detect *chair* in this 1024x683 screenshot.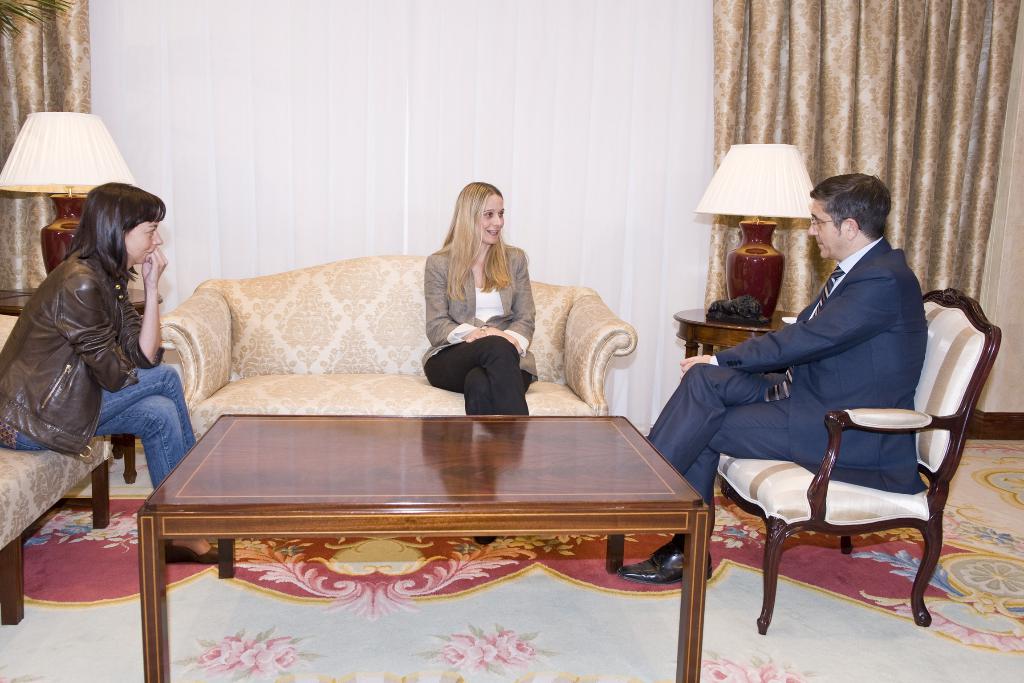
Detection: (left=695, top=303, right=960, bottom=653).
